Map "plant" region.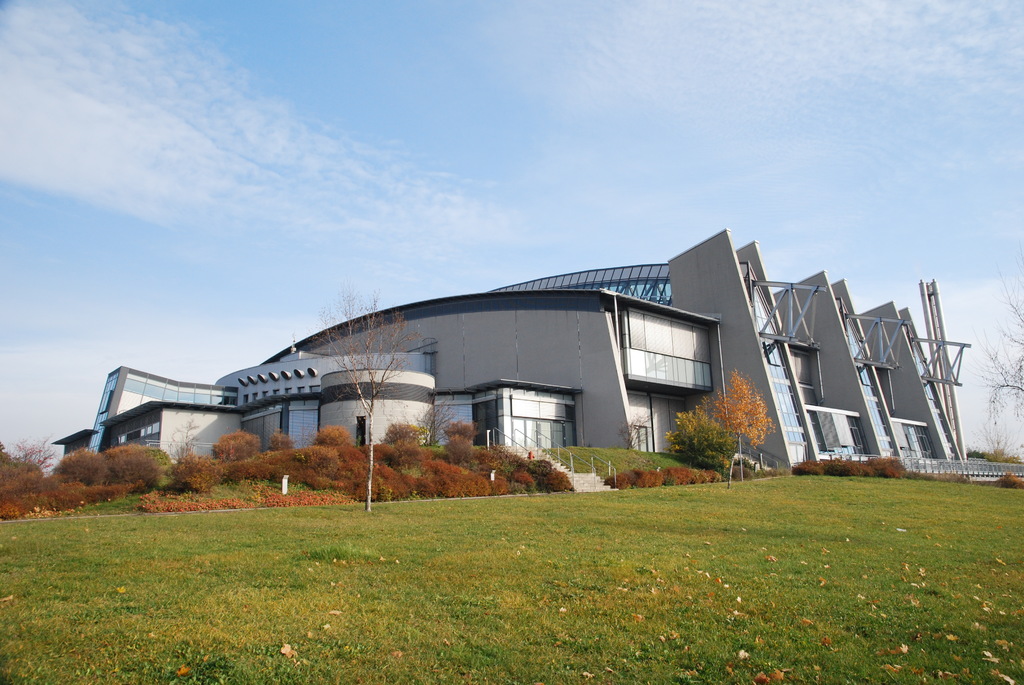
Mapped to x1=631, y1=466, x2=646, y2=490.
